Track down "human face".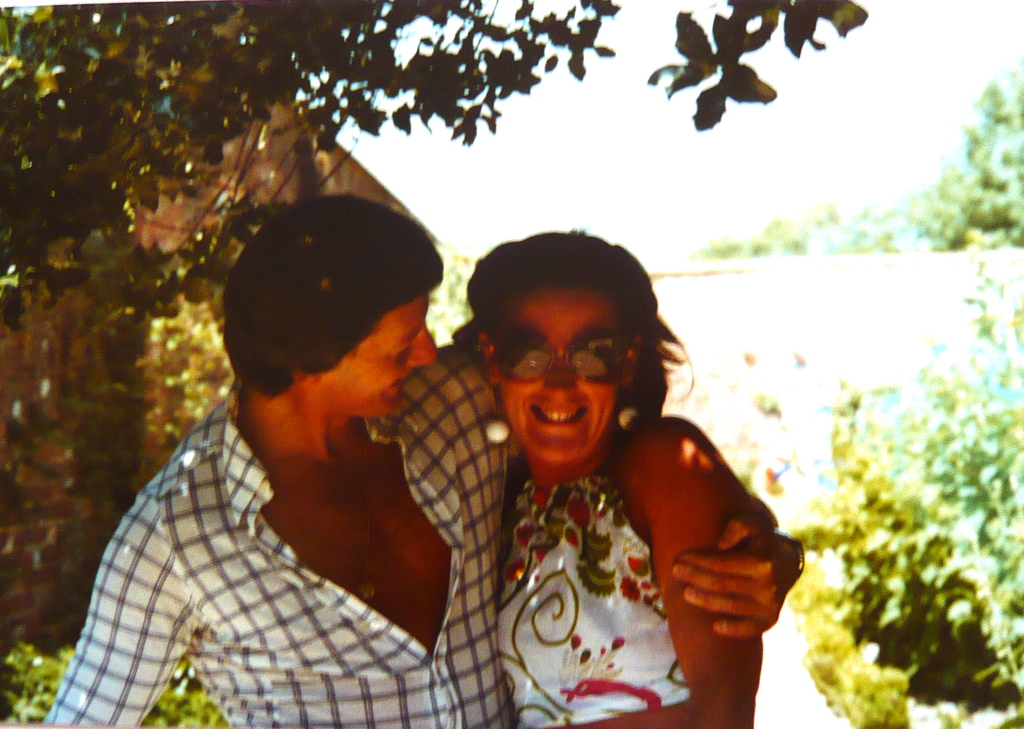
Tracked to region(316, 301, 435, 422).
